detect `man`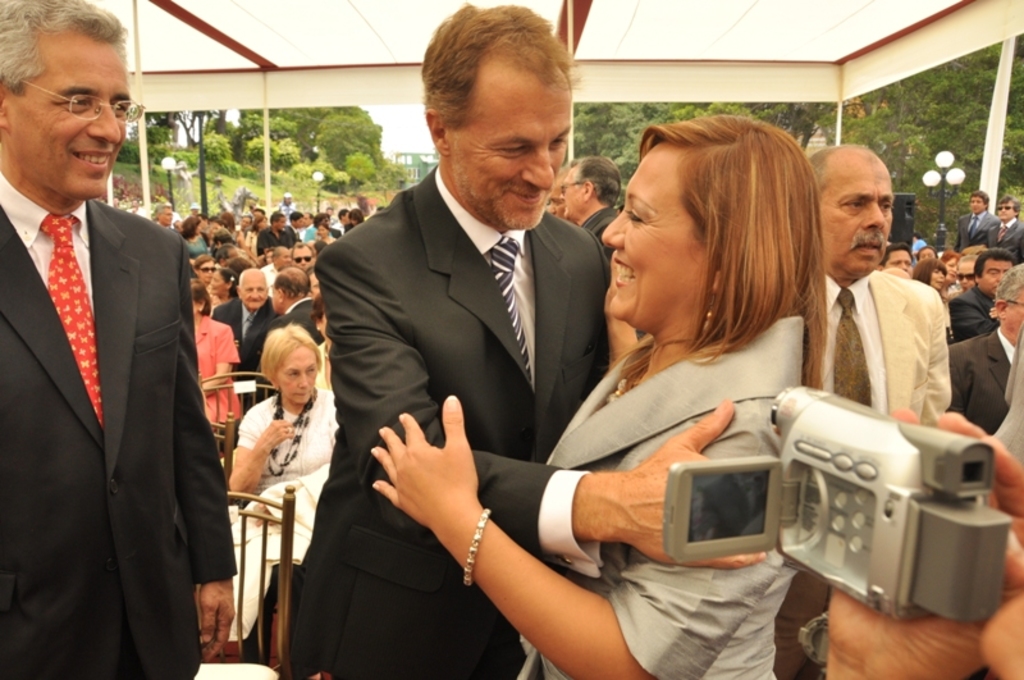
[left=986, top=195, right=1023, bottom=242]
